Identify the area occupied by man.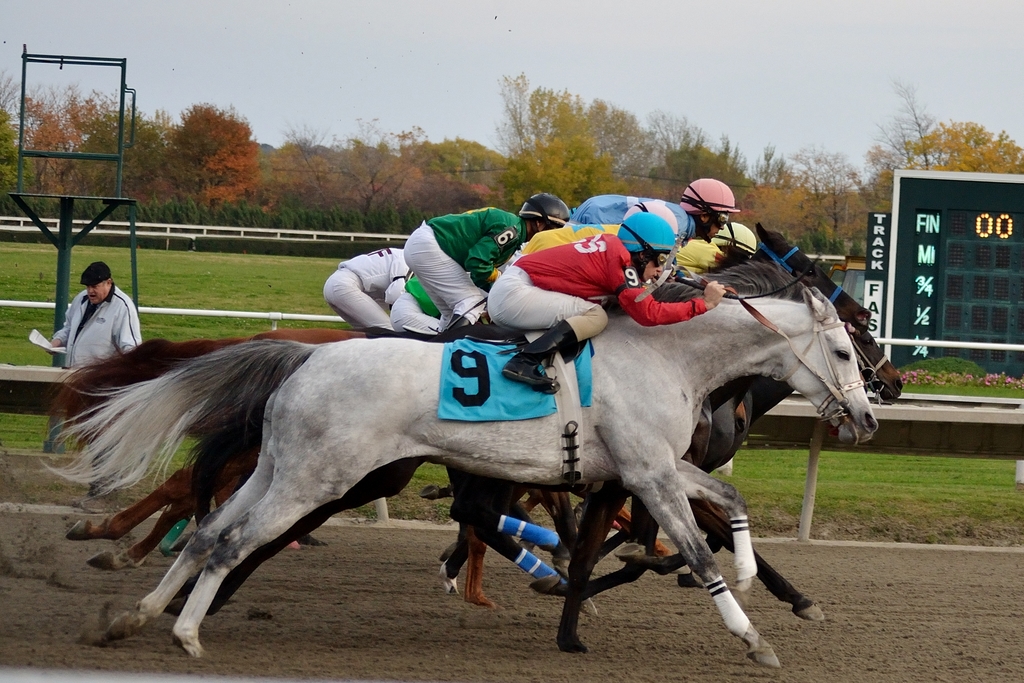
Area: locate(399, 194, 565, 329).
